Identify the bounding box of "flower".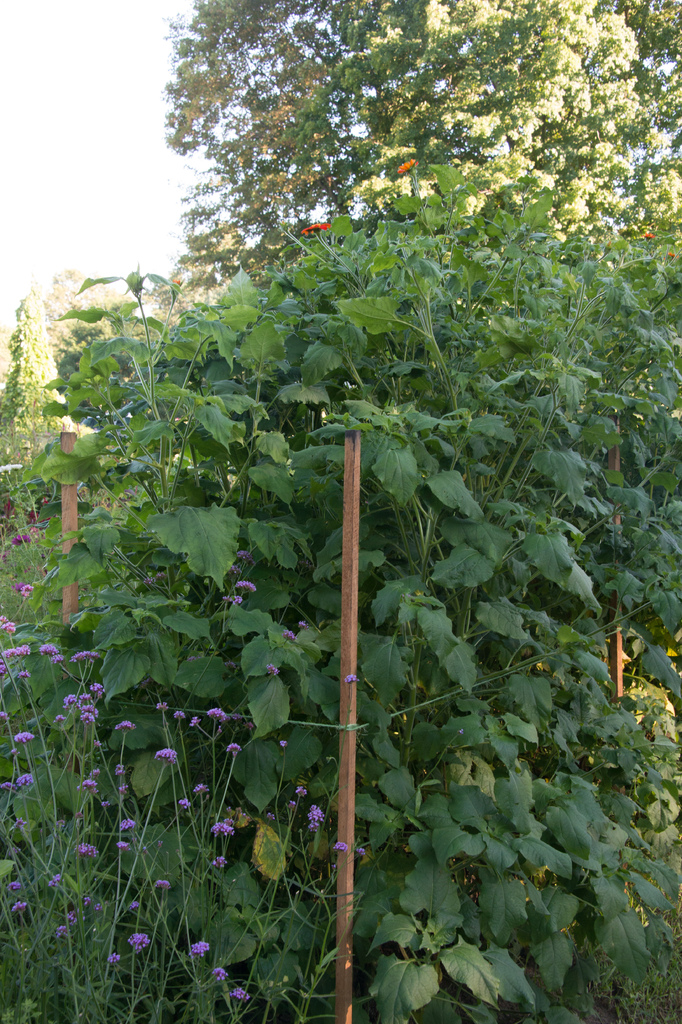
select_region(354, 848, 370, 858).
